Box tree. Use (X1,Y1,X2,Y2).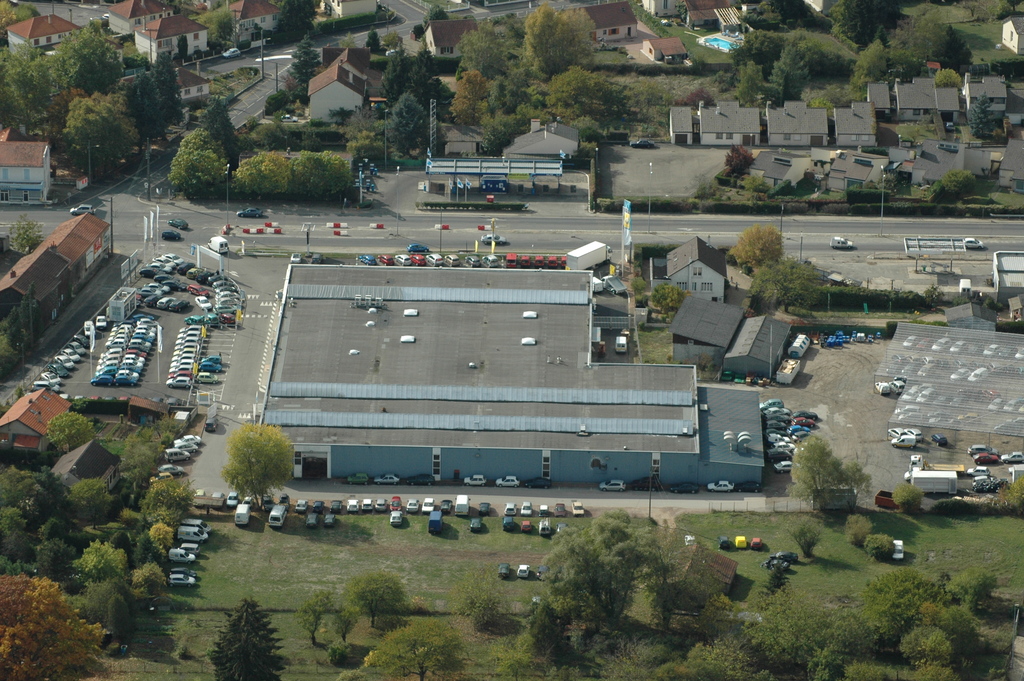
(206,595,294,680).
